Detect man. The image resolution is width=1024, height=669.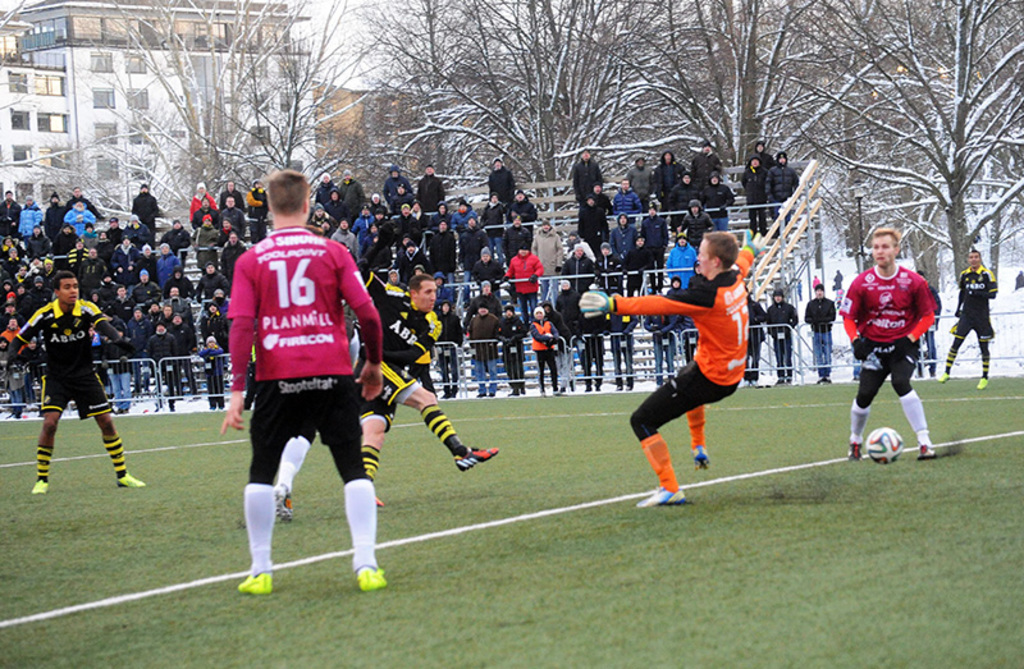
[6,271,146,495].
